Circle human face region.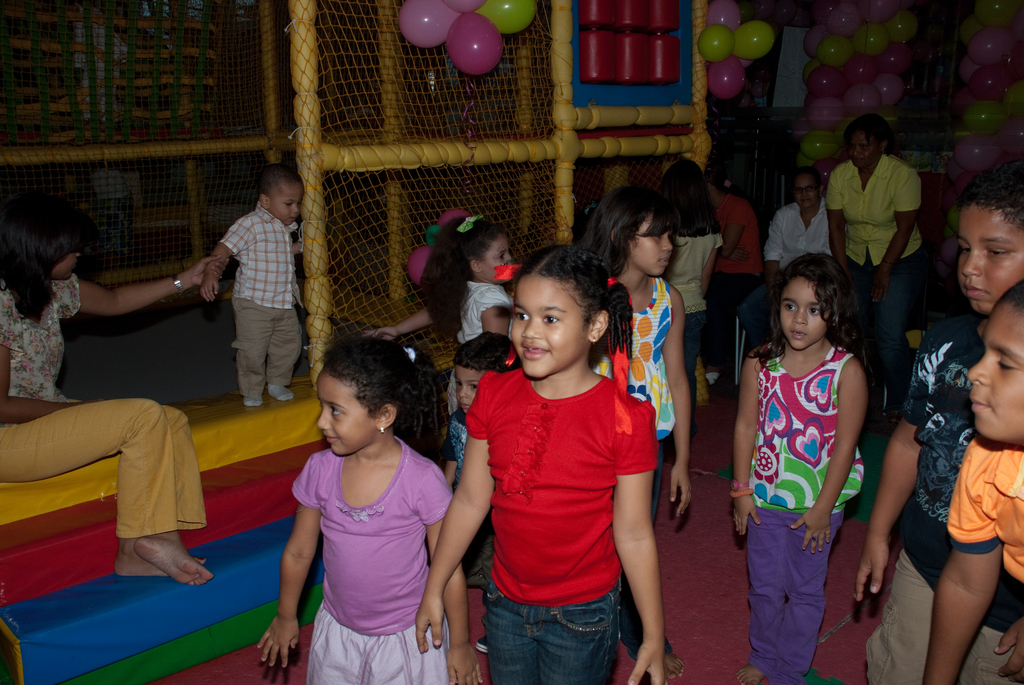
Region: (317, 375, 372, 453).
